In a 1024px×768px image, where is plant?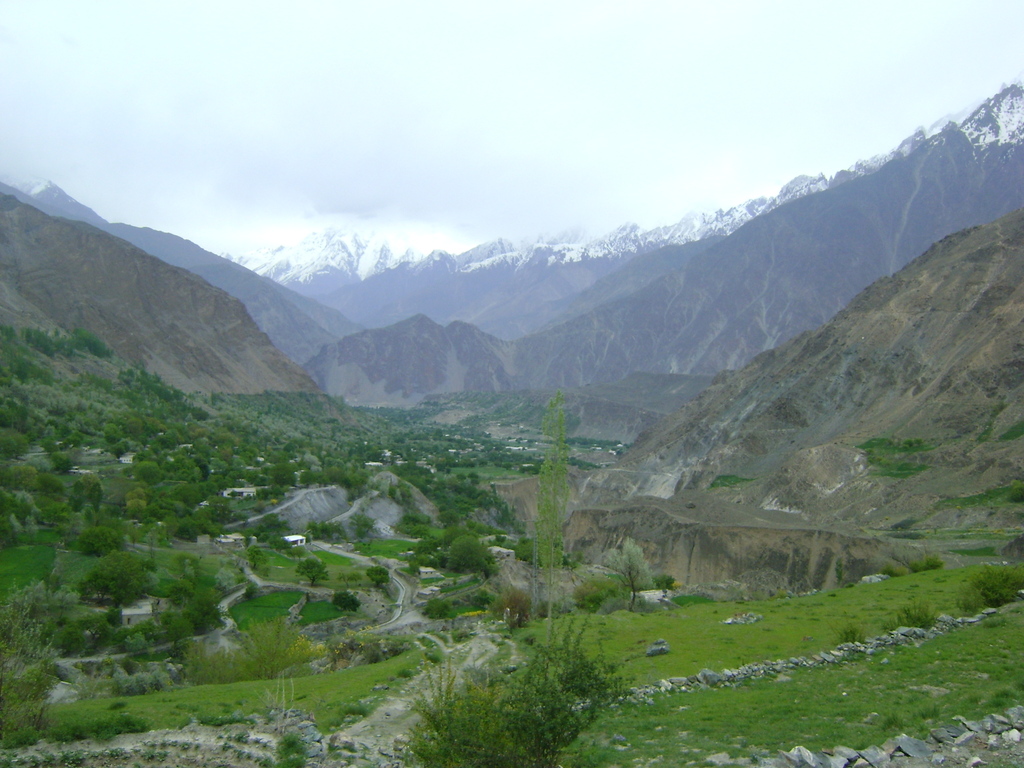
4 715 156 746.
